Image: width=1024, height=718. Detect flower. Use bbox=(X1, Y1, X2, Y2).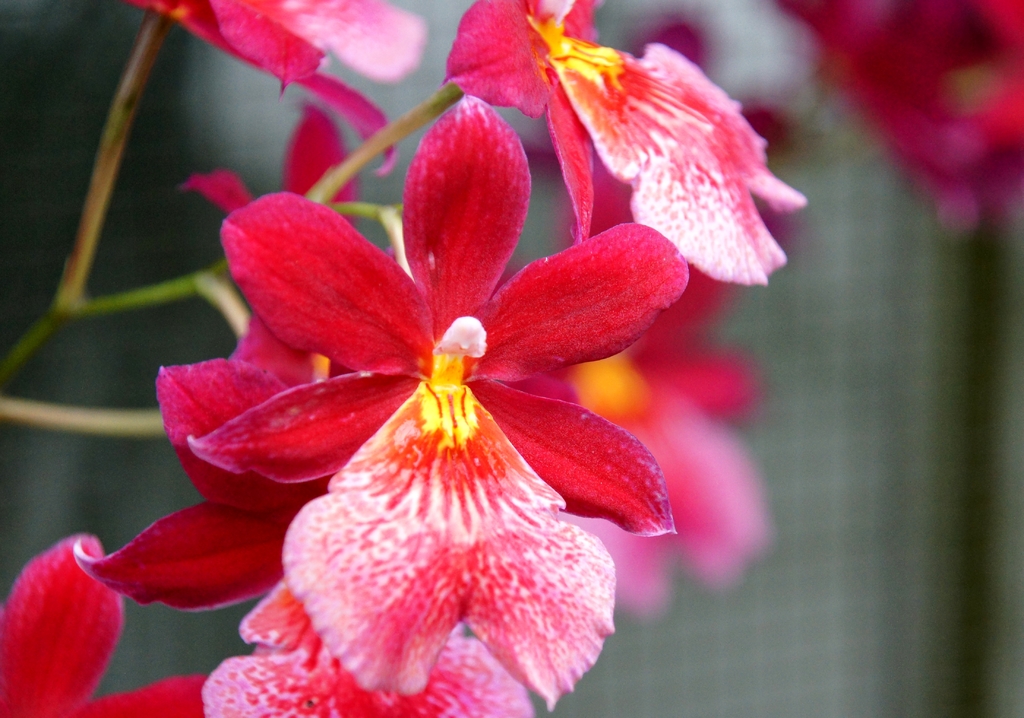
bbox=(129, 0, 437, 175).
